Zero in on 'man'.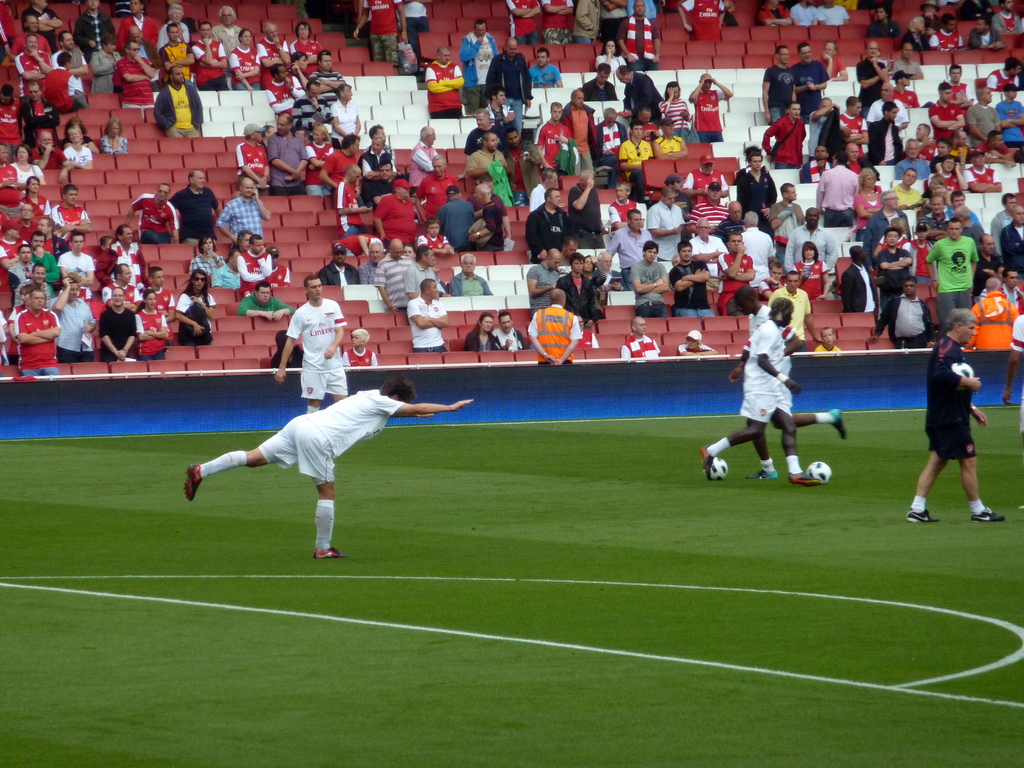
Zeroed in: detection(594, 247, 632, 293).
